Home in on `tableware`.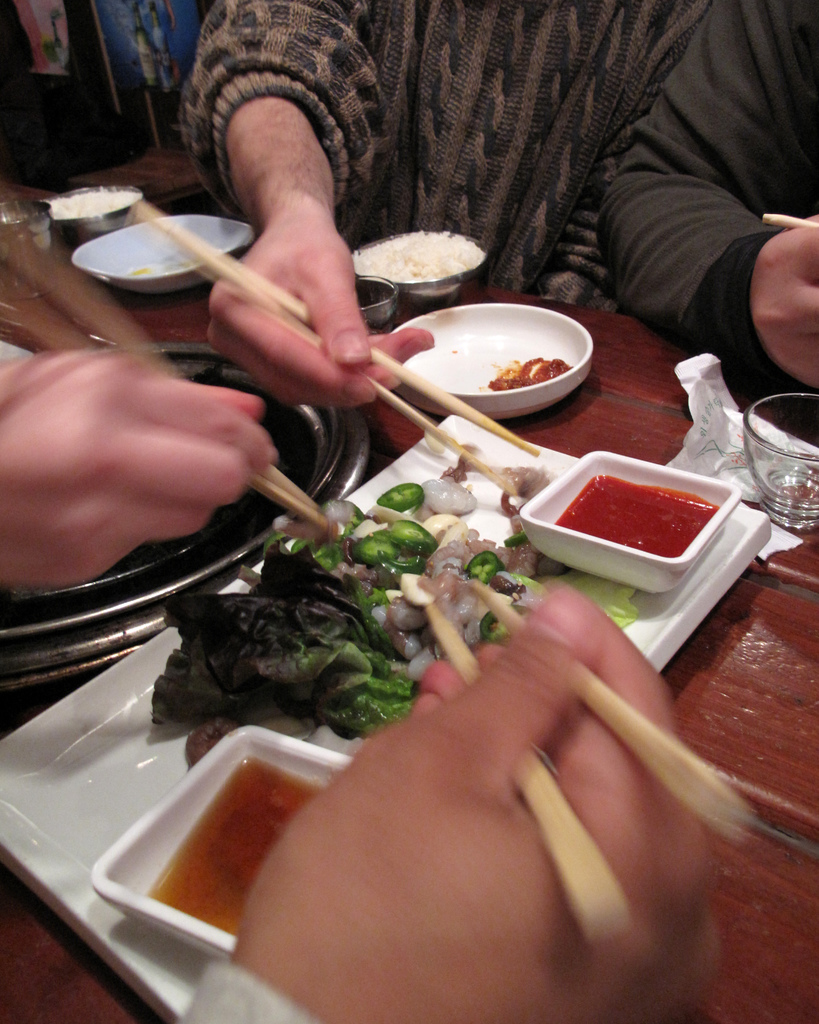
Homed in at [72, 218, 258, 298].
